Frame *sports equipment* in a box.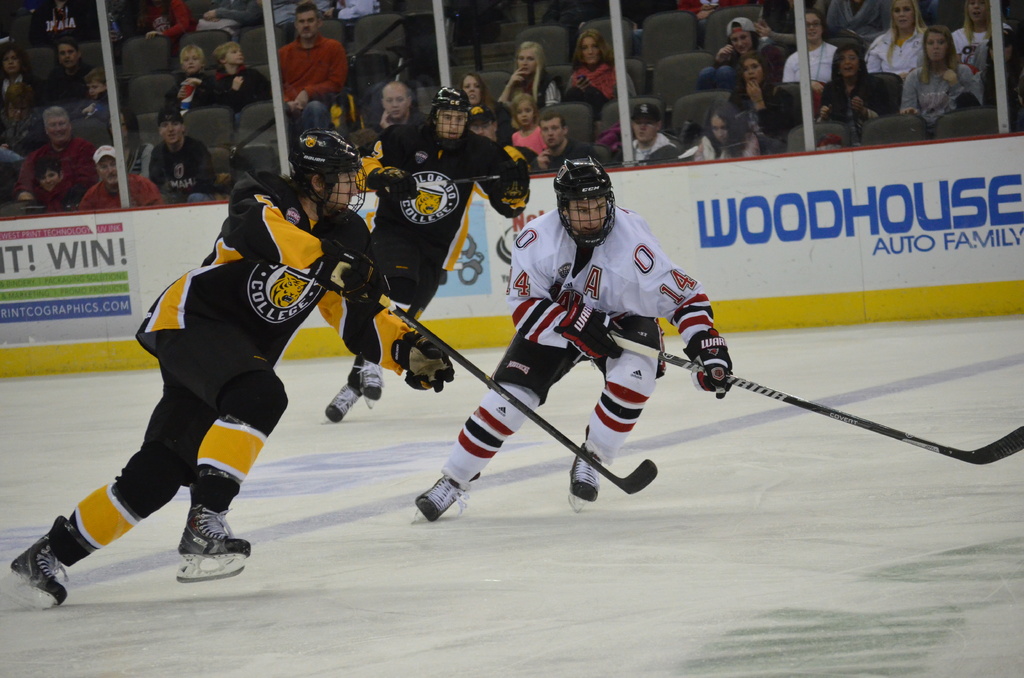
x1=366, y1=285, x2=659, y2=494.
